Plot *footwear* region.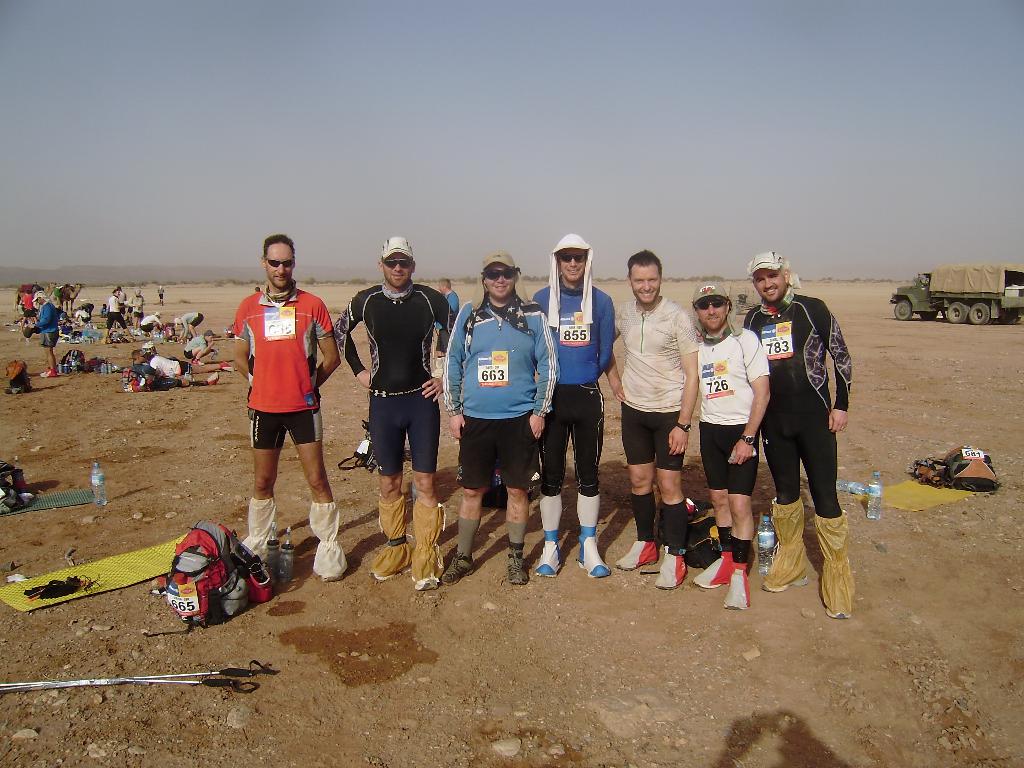
Plotted at x1=436, y1=552, x2=480, y2=589.
